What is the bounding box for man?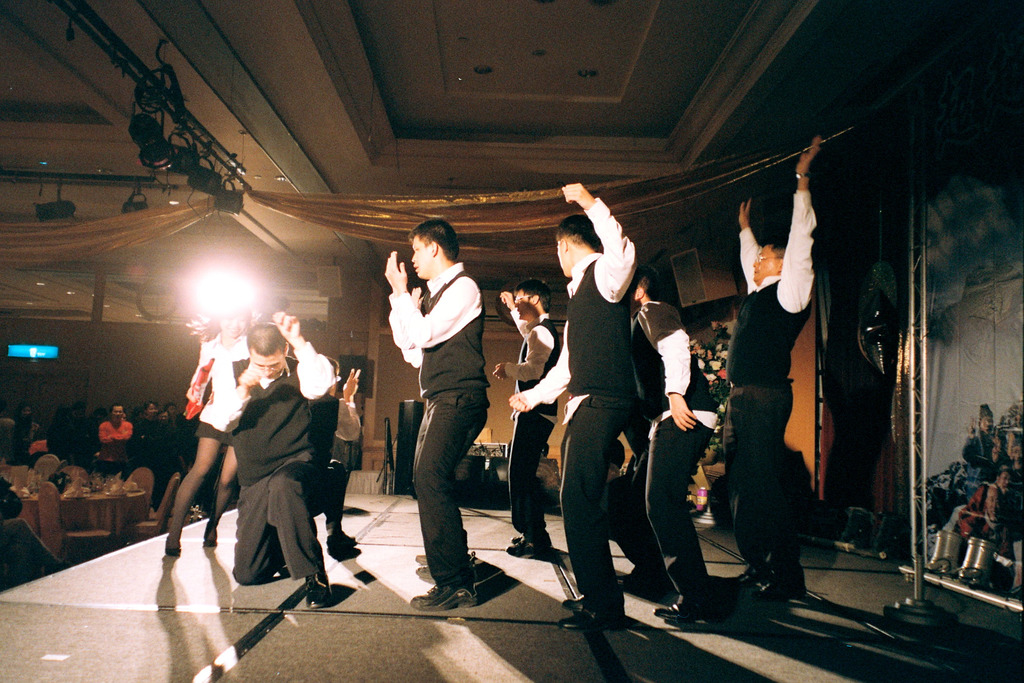
locate(138, 396, 157, 436).
